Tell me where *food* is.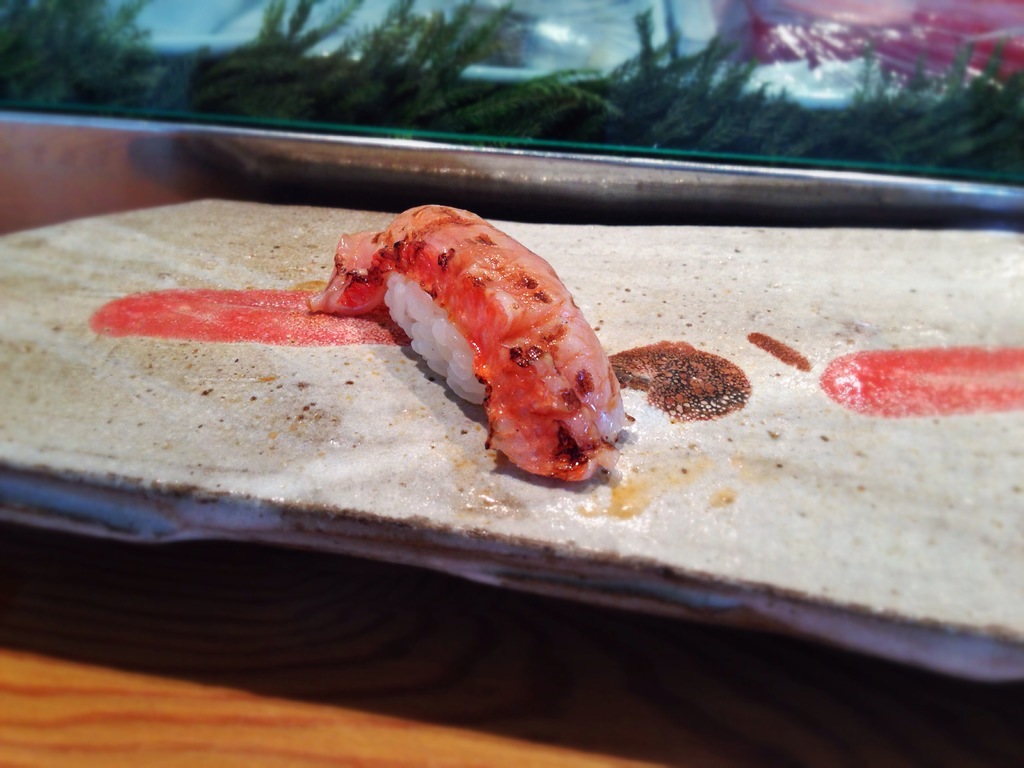
*food* is at bbox=[315, 197, 634, 483].
